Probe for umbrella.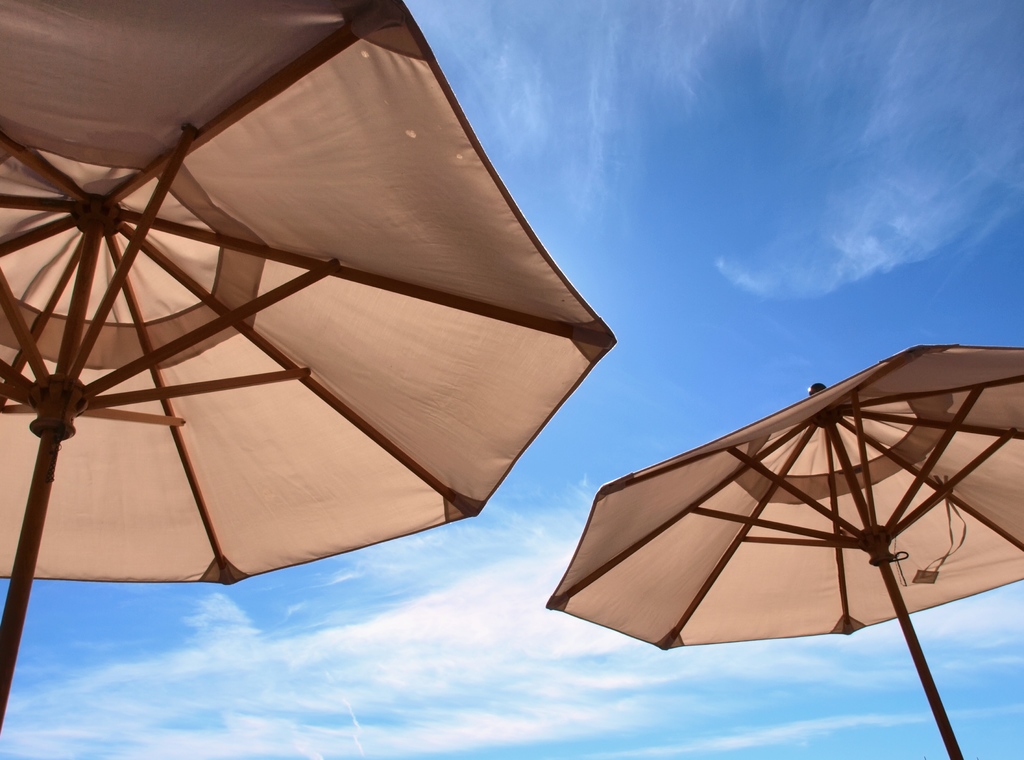
Probe result: bbox=[543, 343, 1023, 759].
